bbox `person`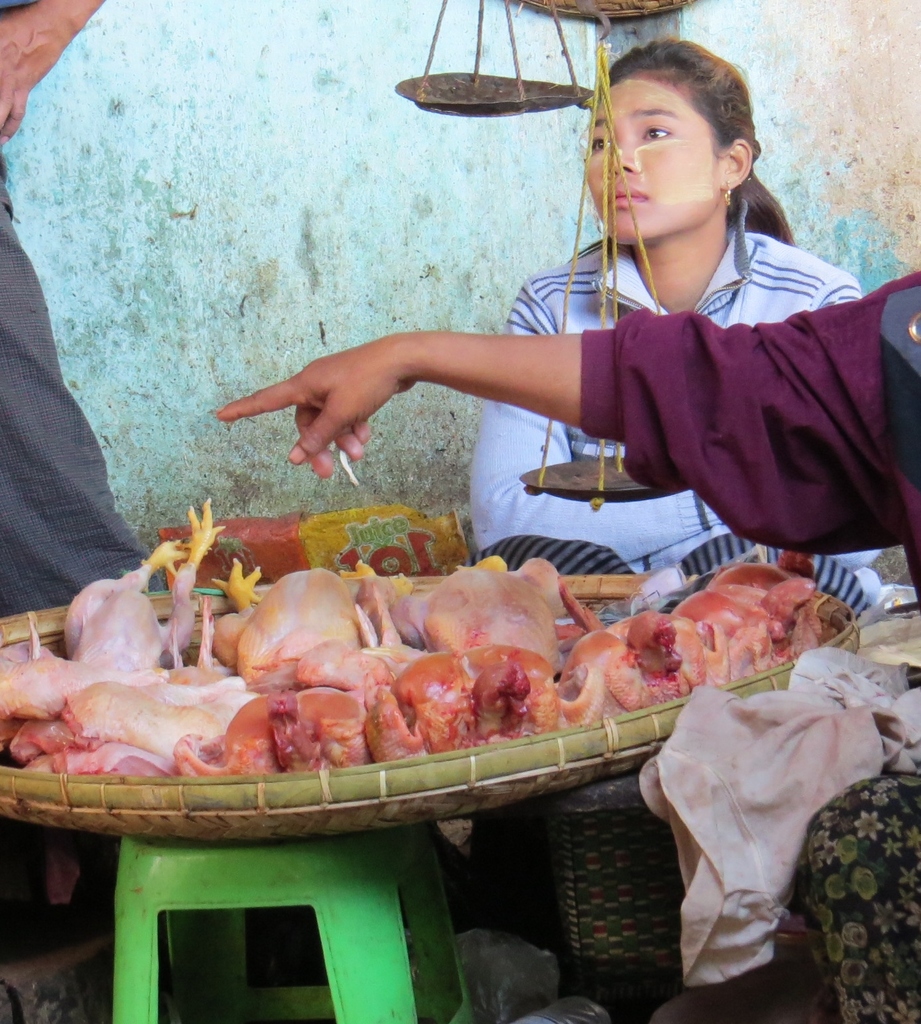
0 0 168 617
